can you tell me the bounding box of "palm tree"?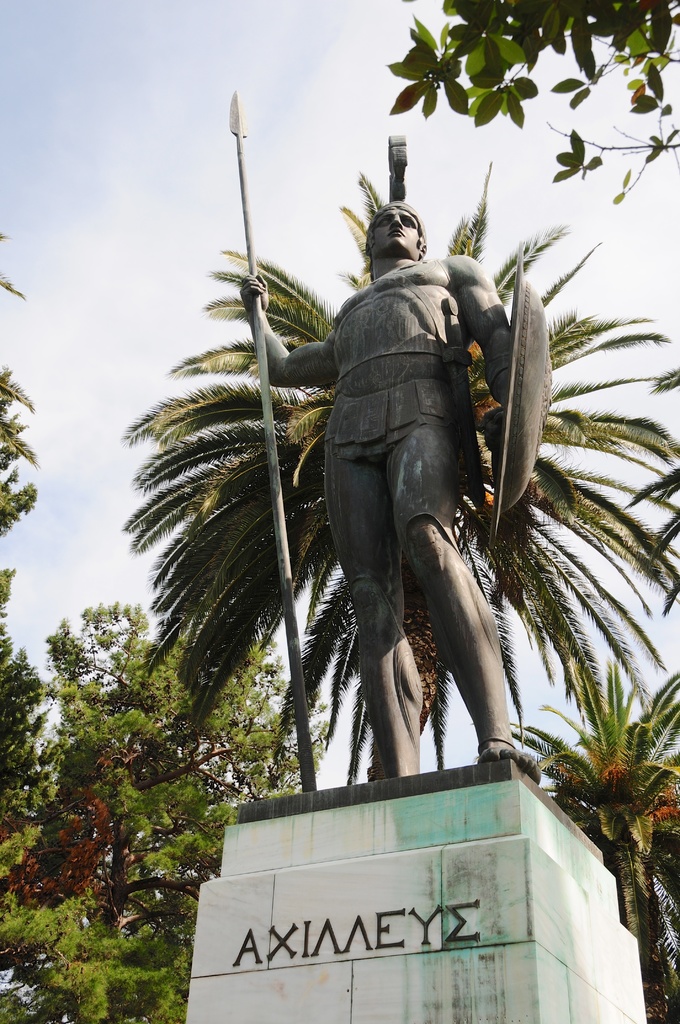
box=[113, 158, 679, 770].
